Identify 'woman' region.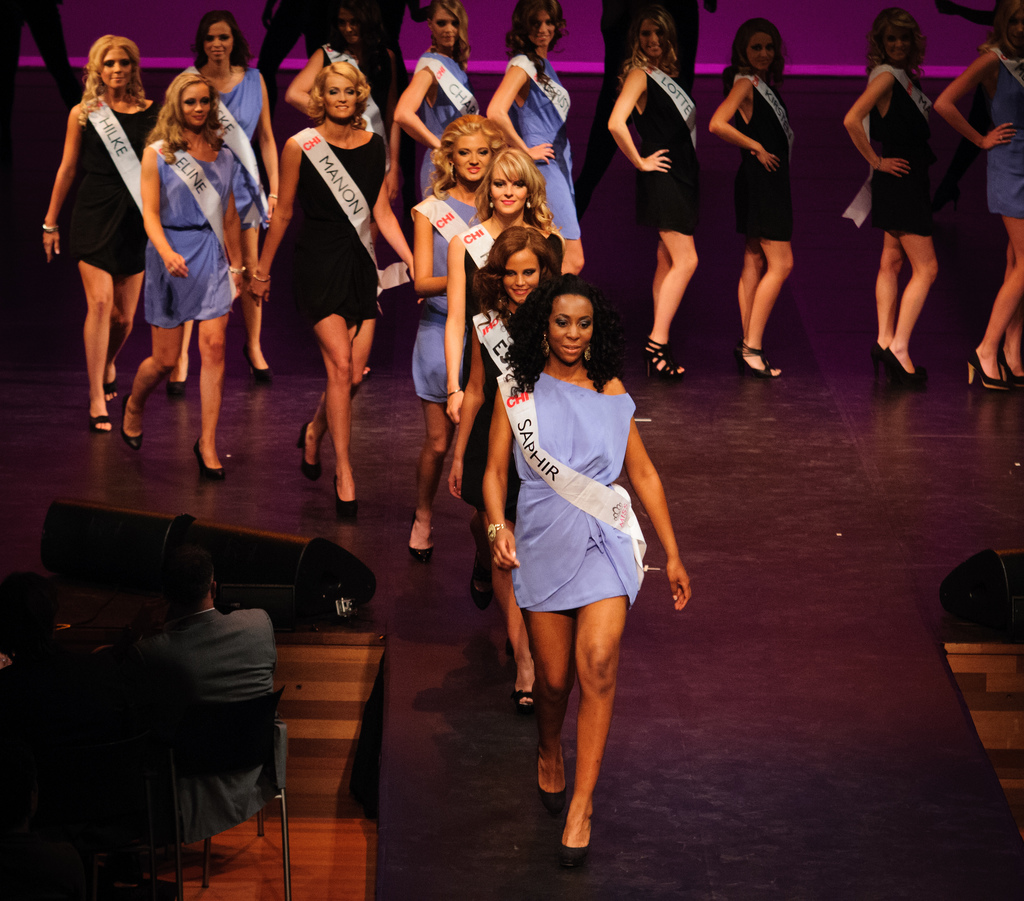
Region: (left=453, top=228, right=558, bottom=707).
